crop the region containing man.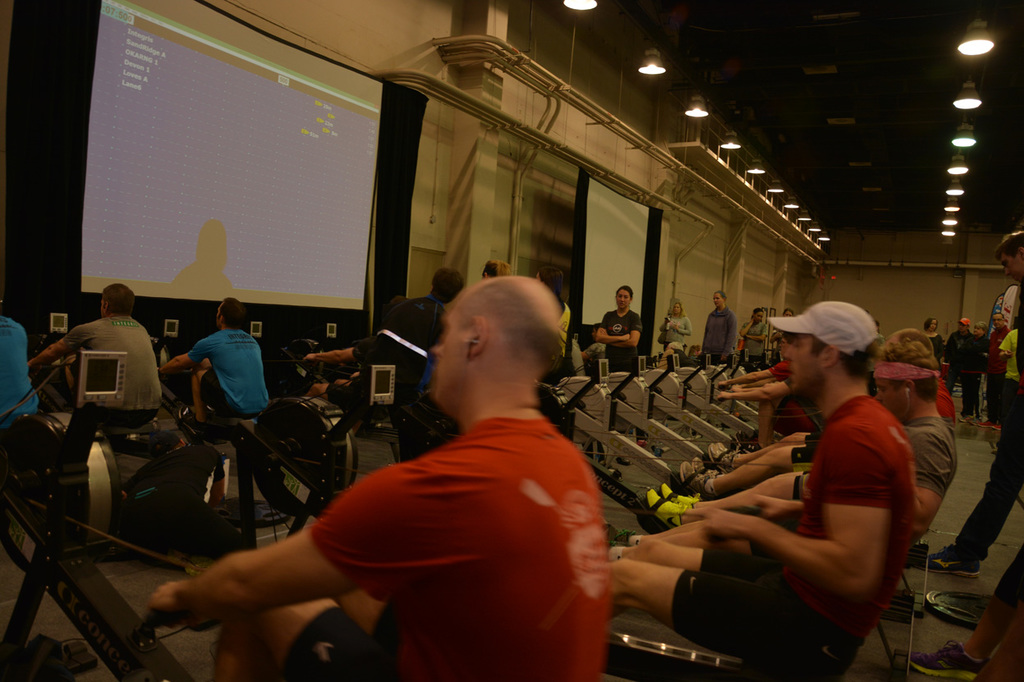
Crop region: {"x1": 921, "y1": 231, "x2": 1023, "y2": 578}.
